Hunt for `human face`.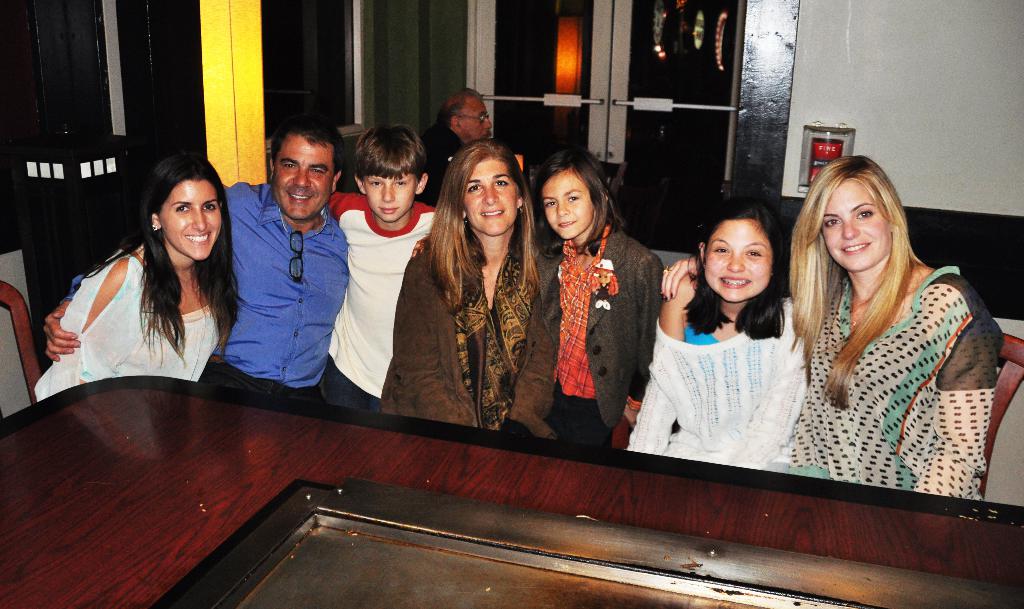
Hunted down at left=540, top=173, right=593, bottom=233.
